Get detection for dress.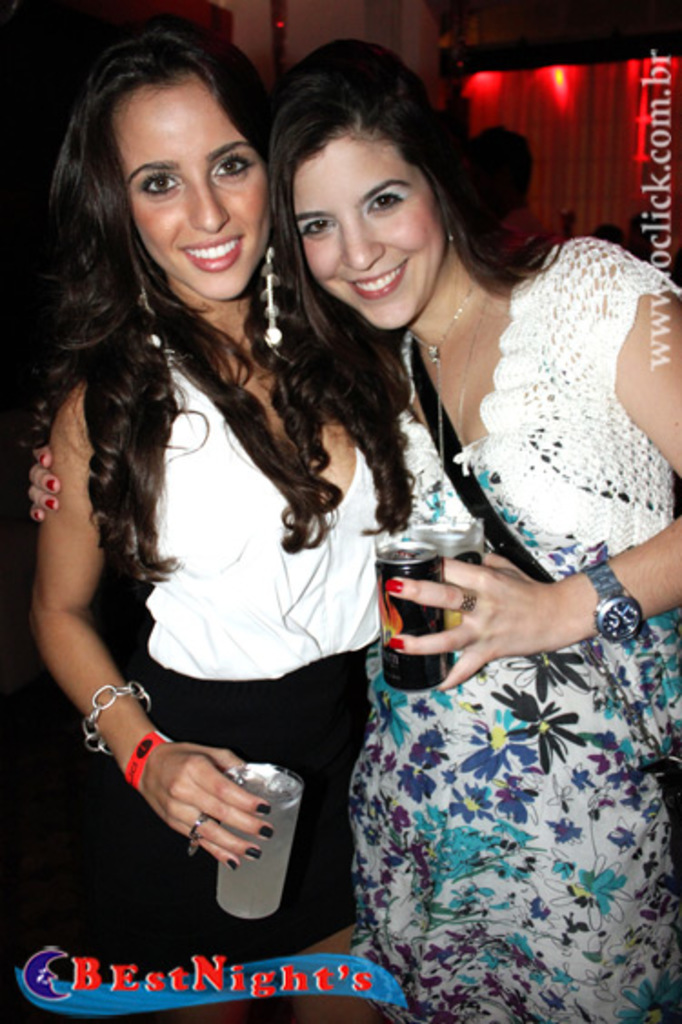
Detection: Rect(344, 231, 680, 1022).
